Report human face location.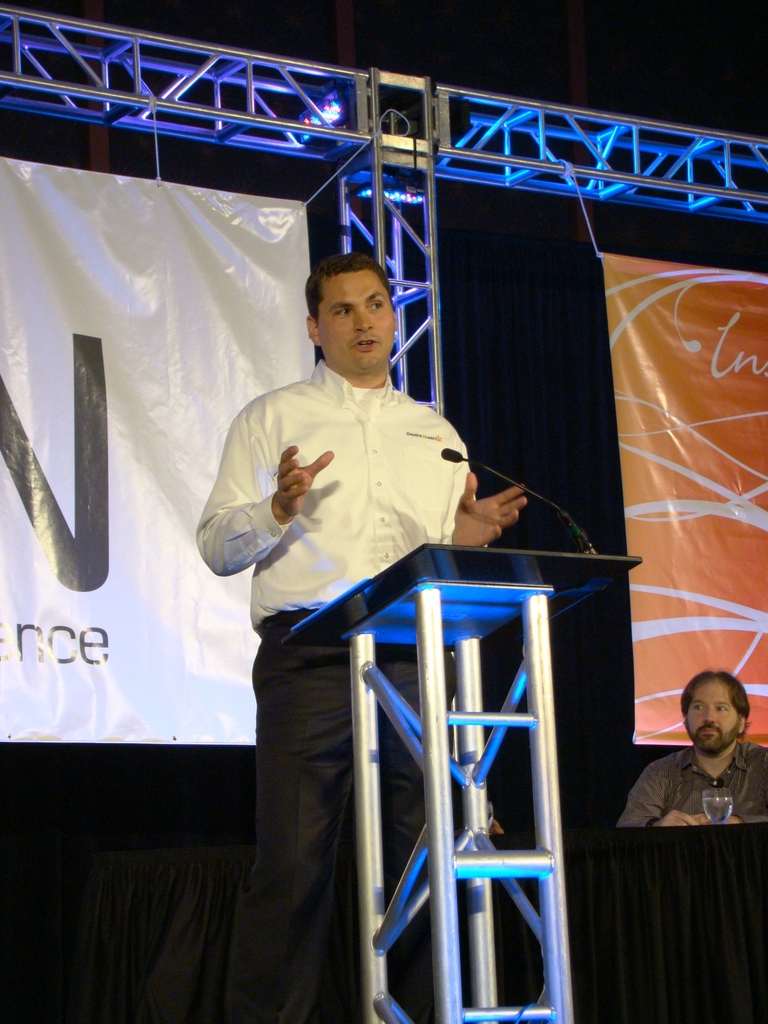
Report: {"x1": 318, "y1": 272, "x2": 390, "y2": 361}.
